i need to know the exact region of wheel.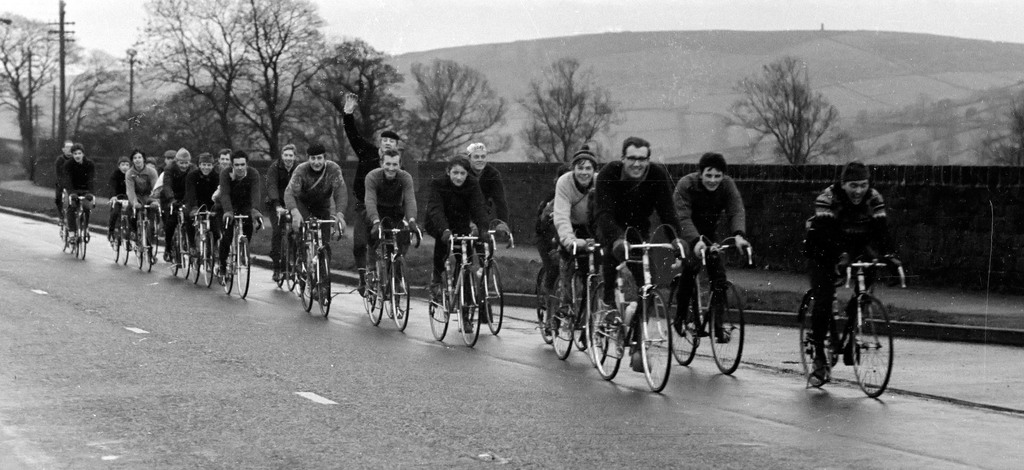
Region: region(390, 253, 416, 331).
